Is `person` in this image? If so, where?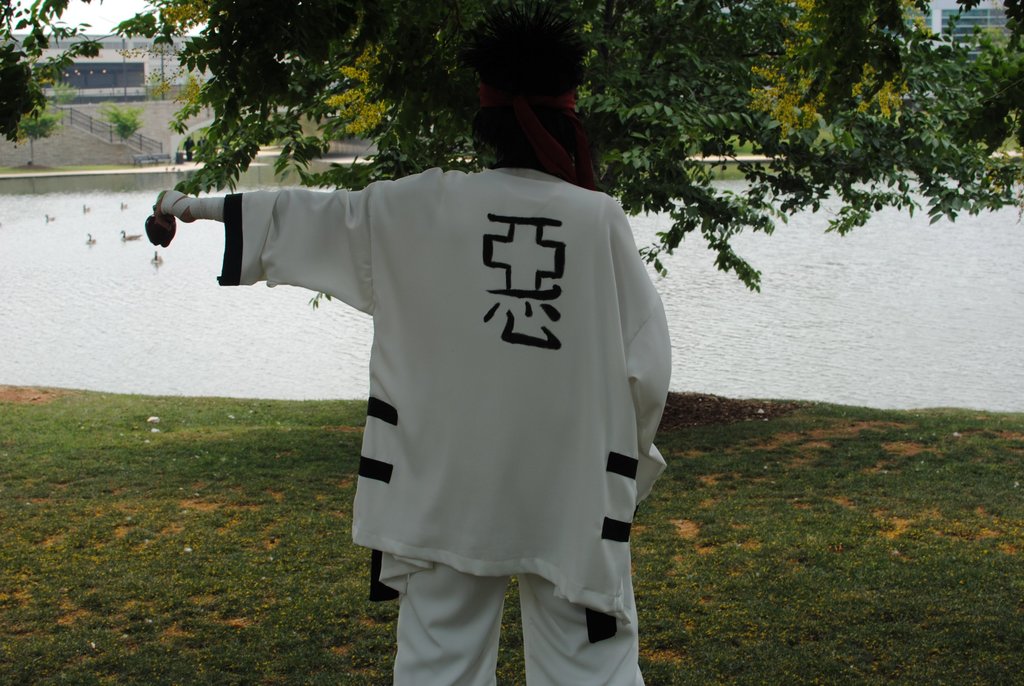
Yes, at [x1=150, y1=10, x2=675, y2=685].
